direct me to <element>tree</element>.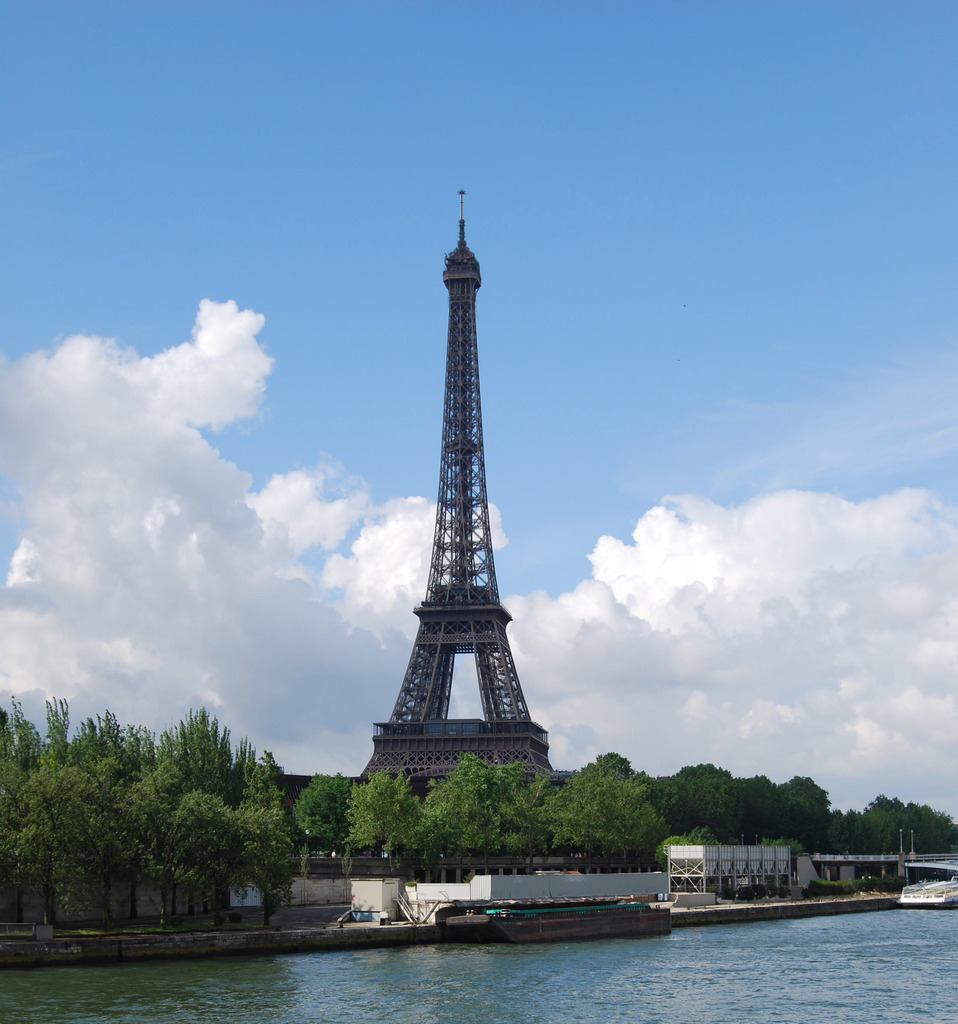
Direction: (673,755,957,862).
